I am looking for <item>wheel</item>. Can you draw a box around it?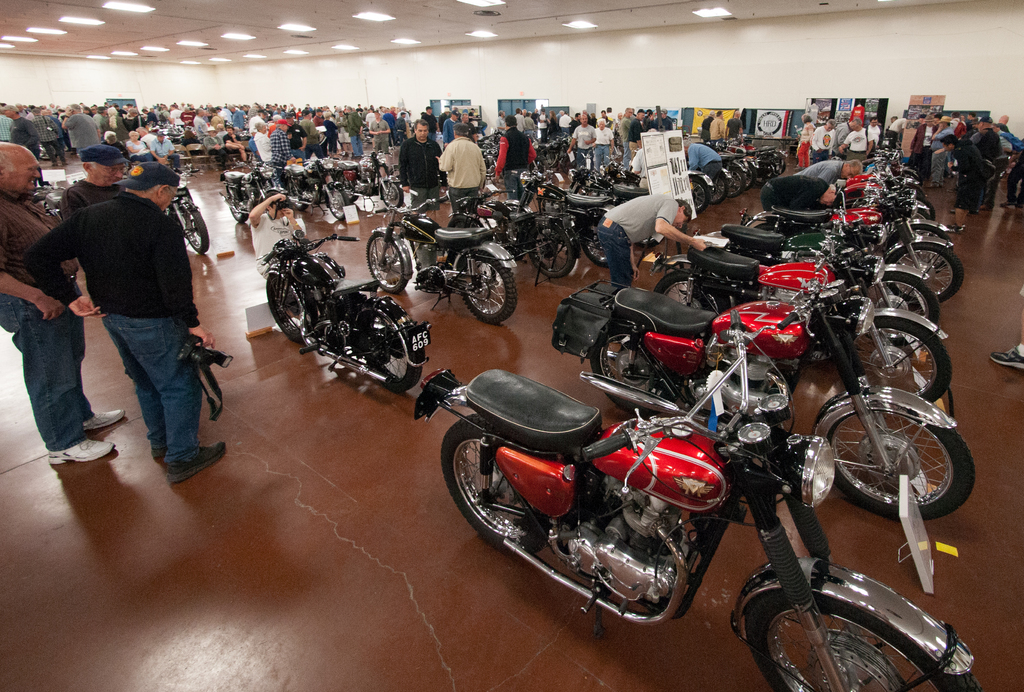
Sure, the bounding box is 355 307 422 390.
